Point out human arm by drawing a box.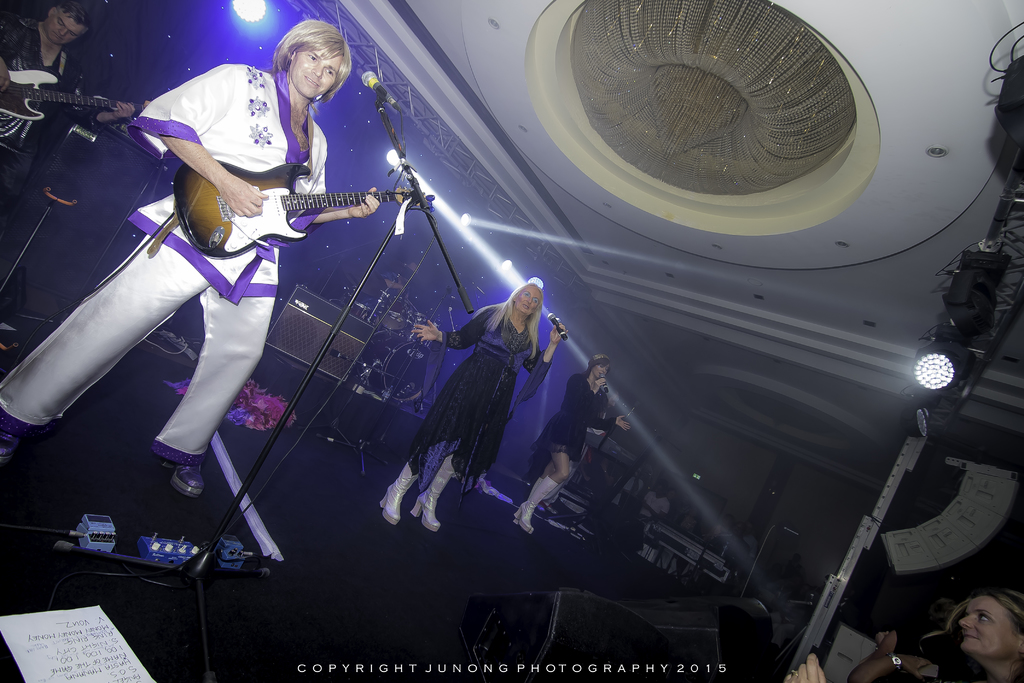
{"left": 776, "top": 650, "right": 829, "bottom": 682}.
